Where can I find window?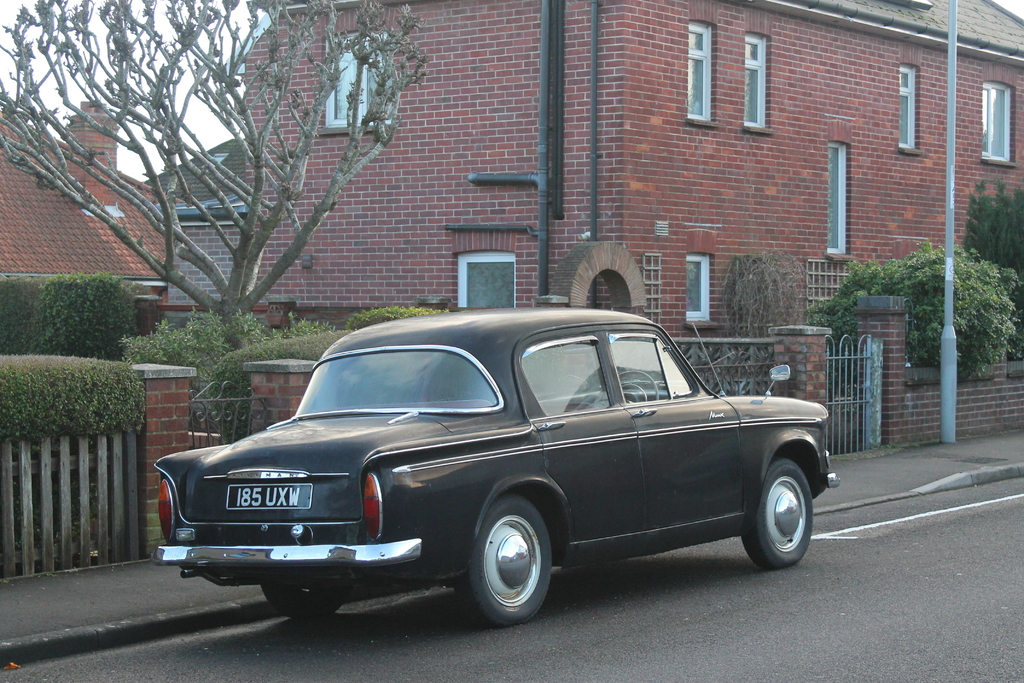
You can find it at [458, 253, 516, 309].
